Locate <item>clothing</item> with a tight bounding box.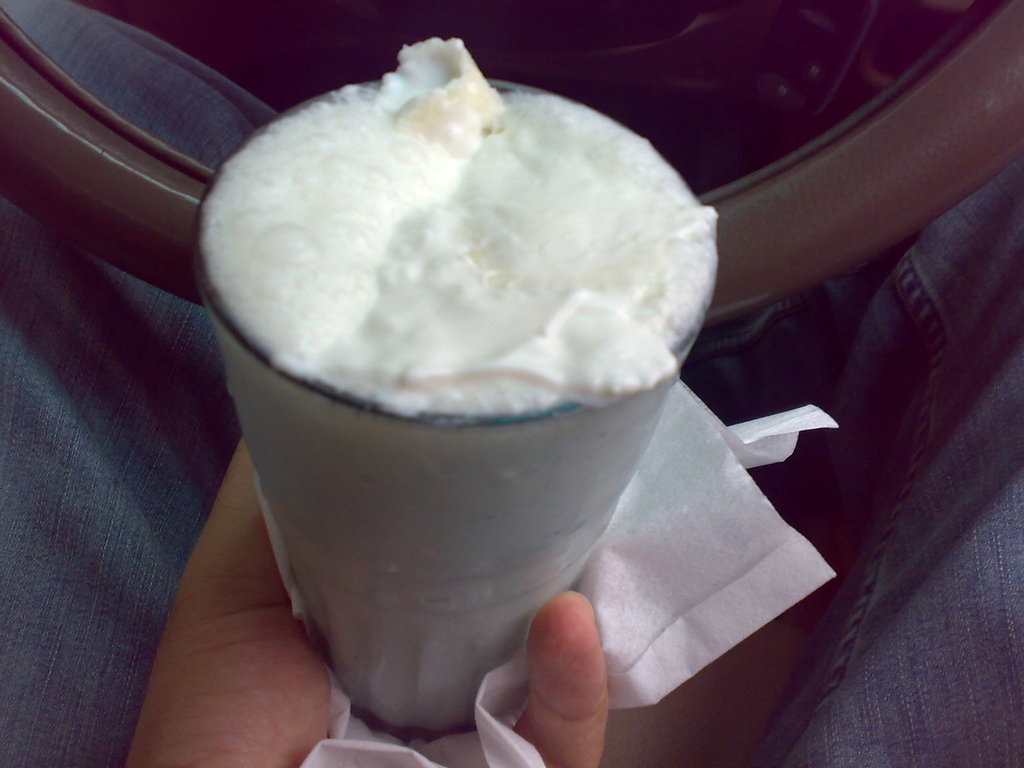
(x1=3, y1=0, x2=1023, y2=767).
